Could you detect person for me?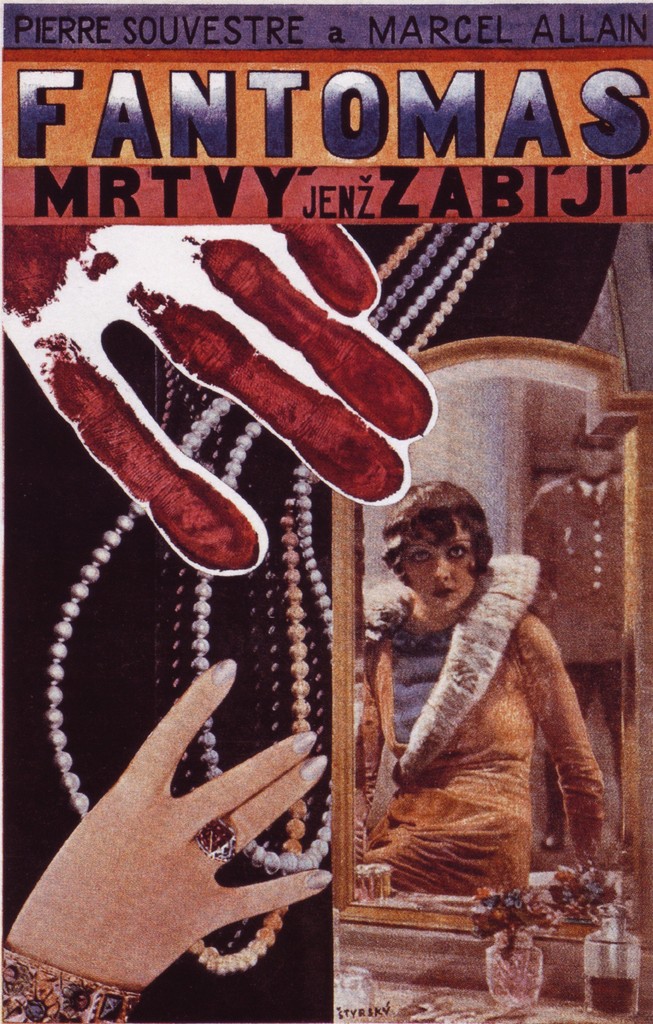
Detection result: box=[347, 481, 603, 899].
